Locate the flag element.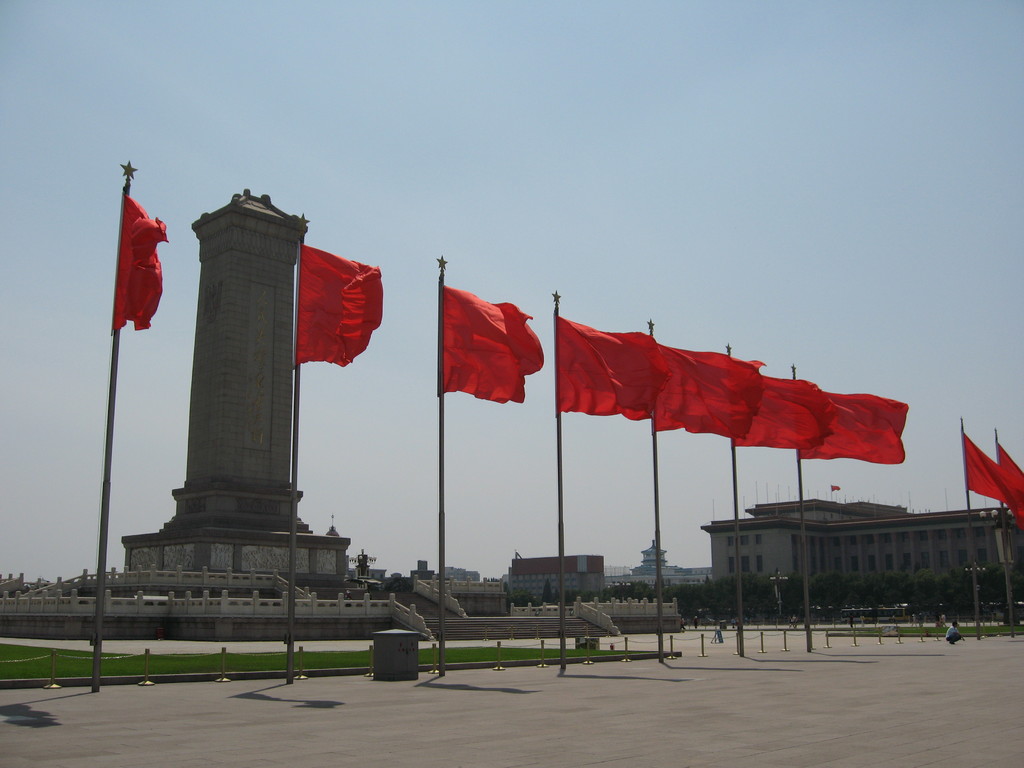
Element bbox: BBox(650, 346, 765, 441).
